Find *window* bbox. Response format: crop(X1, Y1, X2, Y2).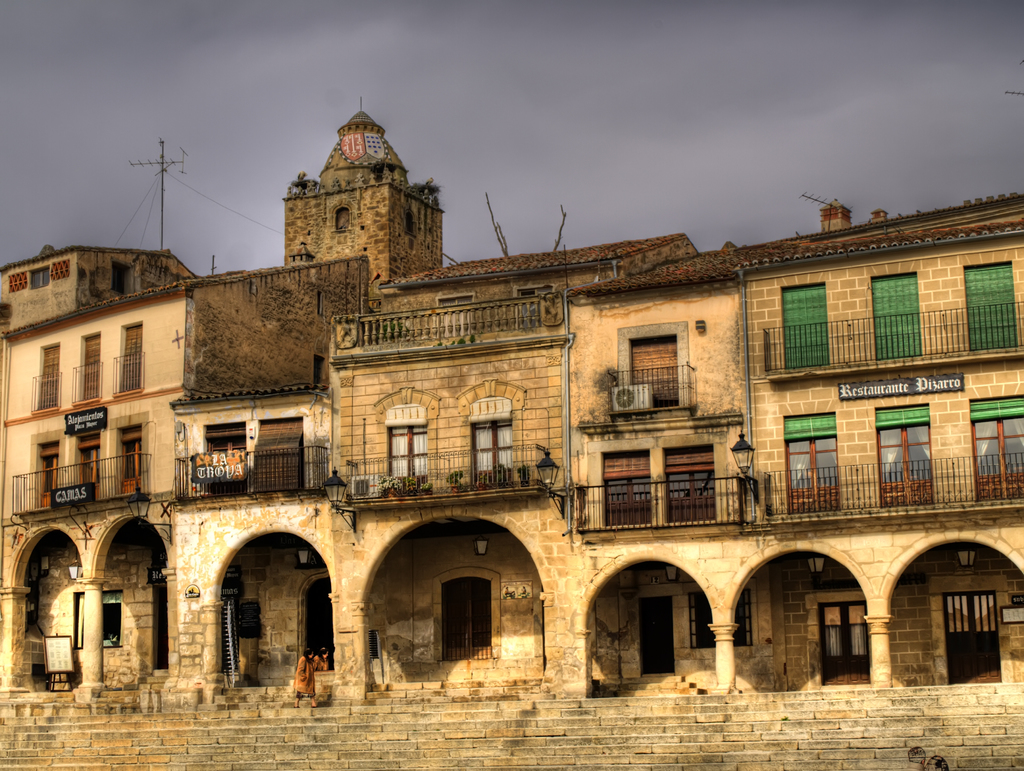
crop(241, 600, 262, 638).
